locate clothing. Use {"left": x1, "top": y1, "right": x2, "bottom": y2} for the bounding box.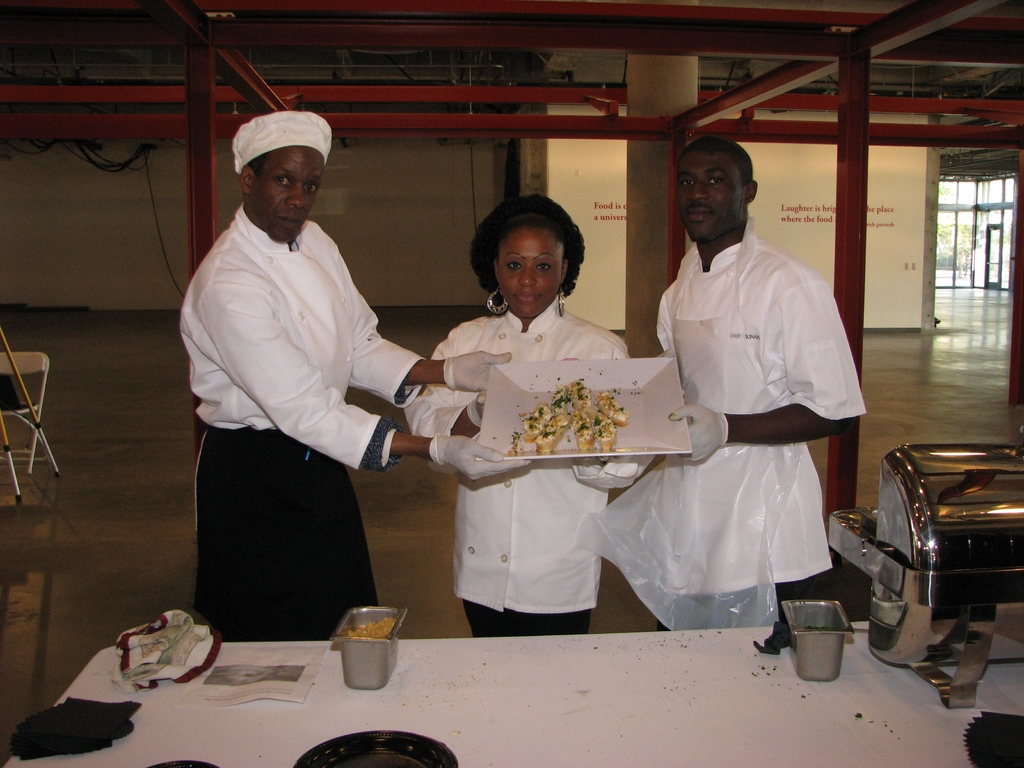
{"left": 181, "top": 200, "right": 429, "bottom": 641}.
